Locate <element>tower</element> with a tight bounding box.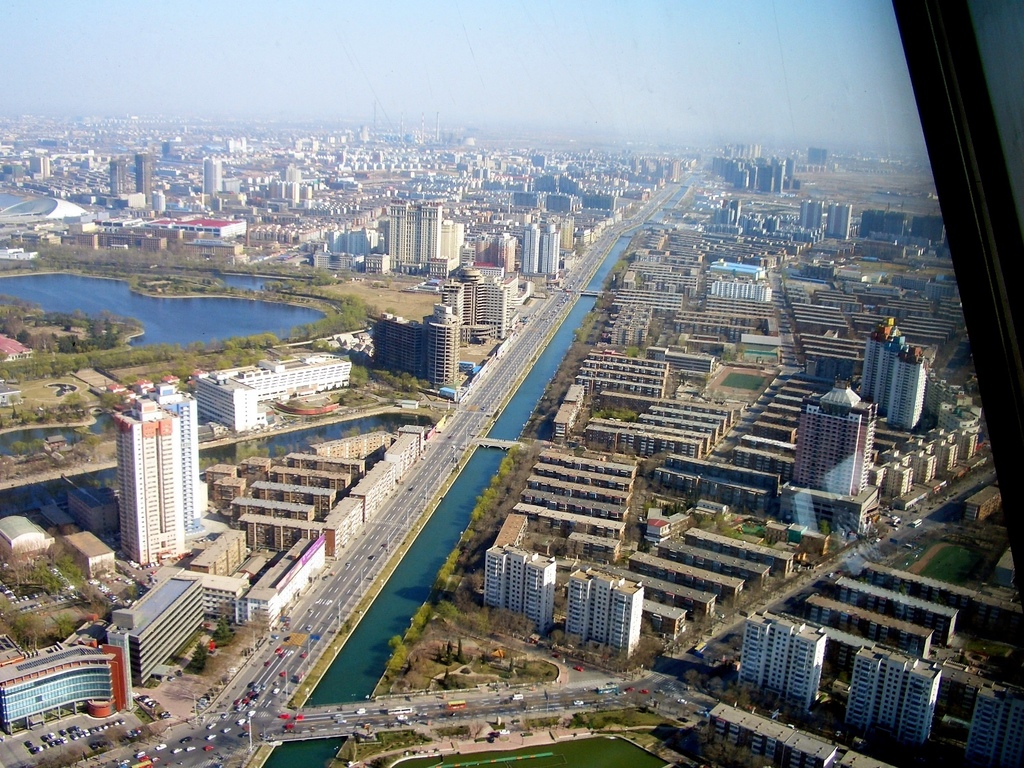
<region>100, 390, 186, 553</region>.
